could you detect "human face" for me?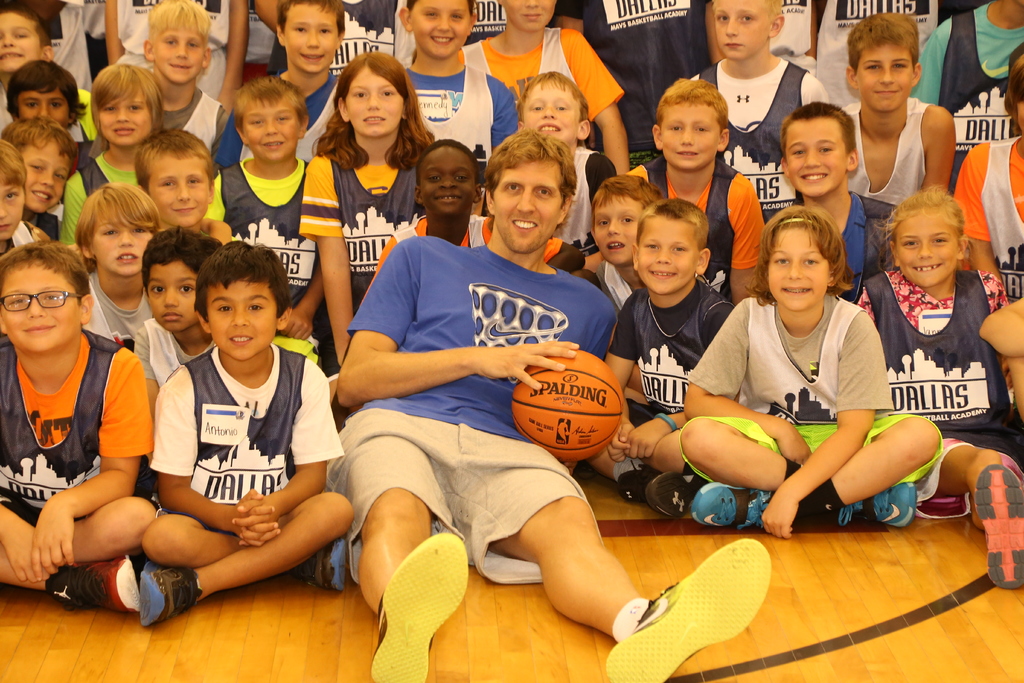
Detection result: [x1=768, y1=229, x2=828, y2=310].
